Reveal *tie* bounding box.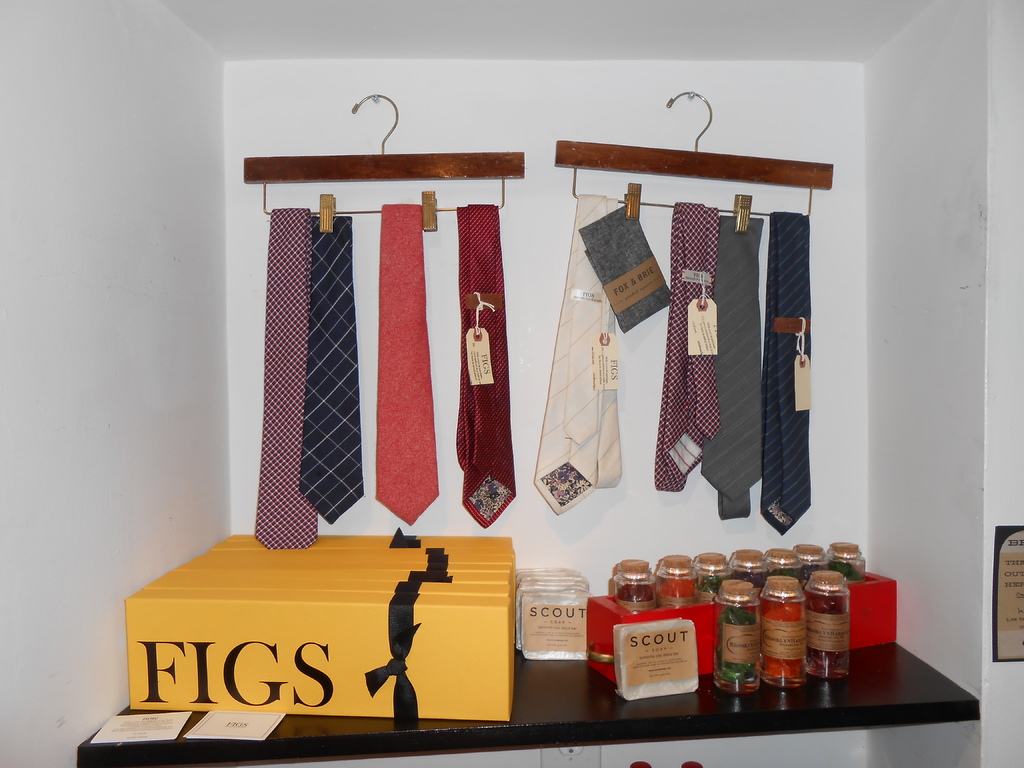
Revealed: detection(657, 198, 723, 491).
